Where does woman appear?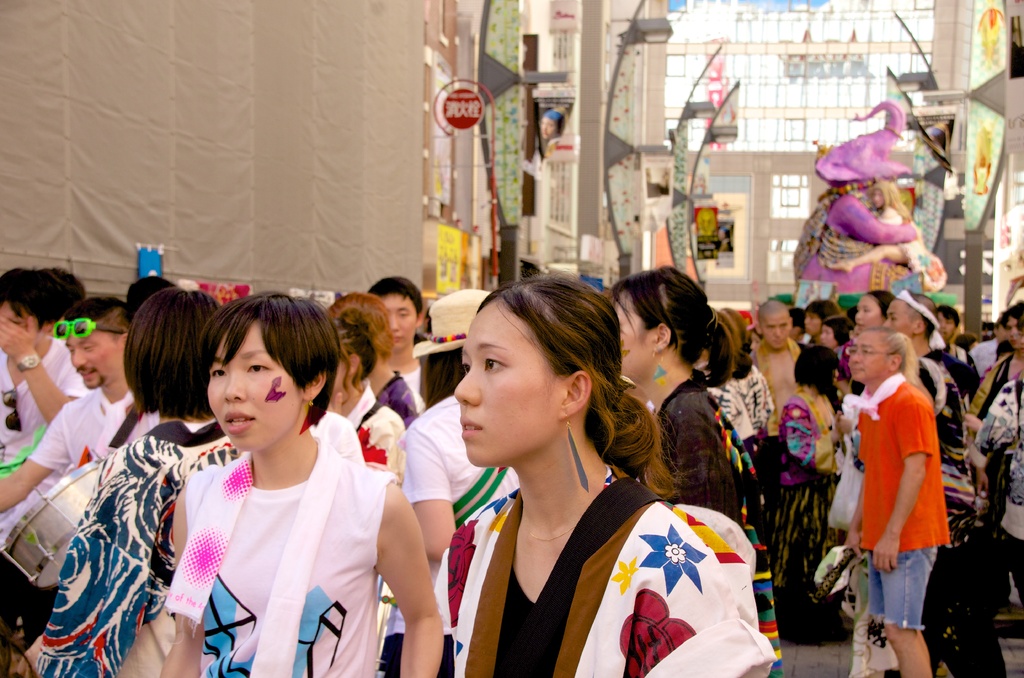
Appears at Rect(392, 289, 520, 677).
